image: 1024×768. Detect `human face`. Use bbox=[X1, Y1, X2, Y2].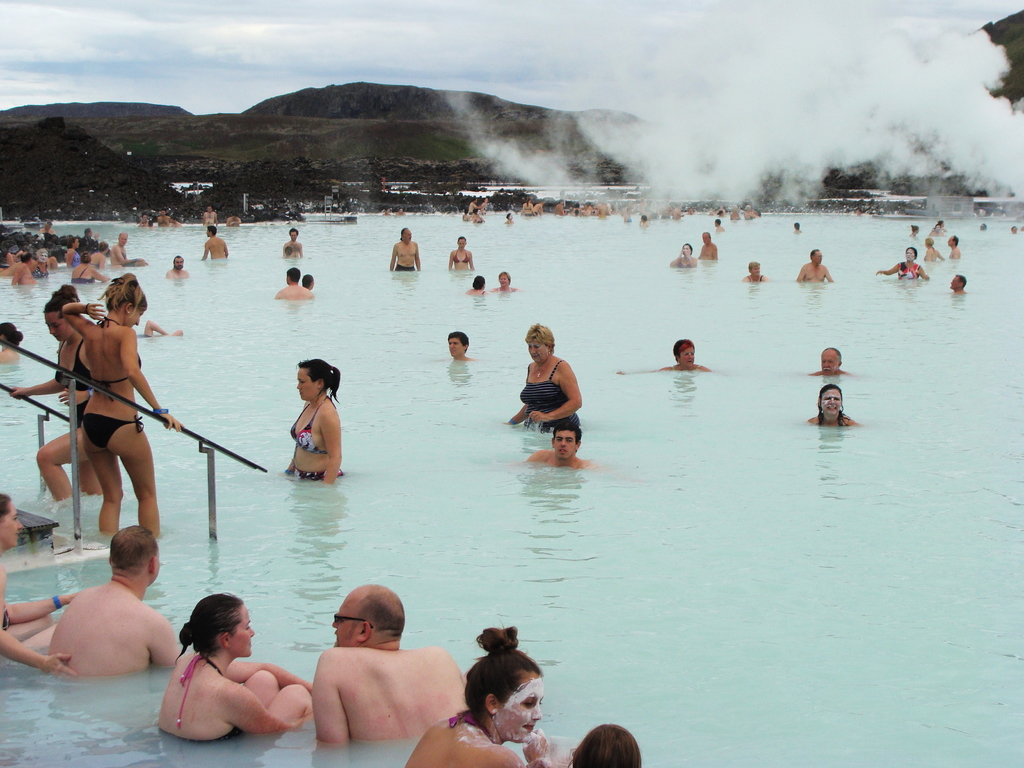
bbox=[173, 255, 186, 270].
